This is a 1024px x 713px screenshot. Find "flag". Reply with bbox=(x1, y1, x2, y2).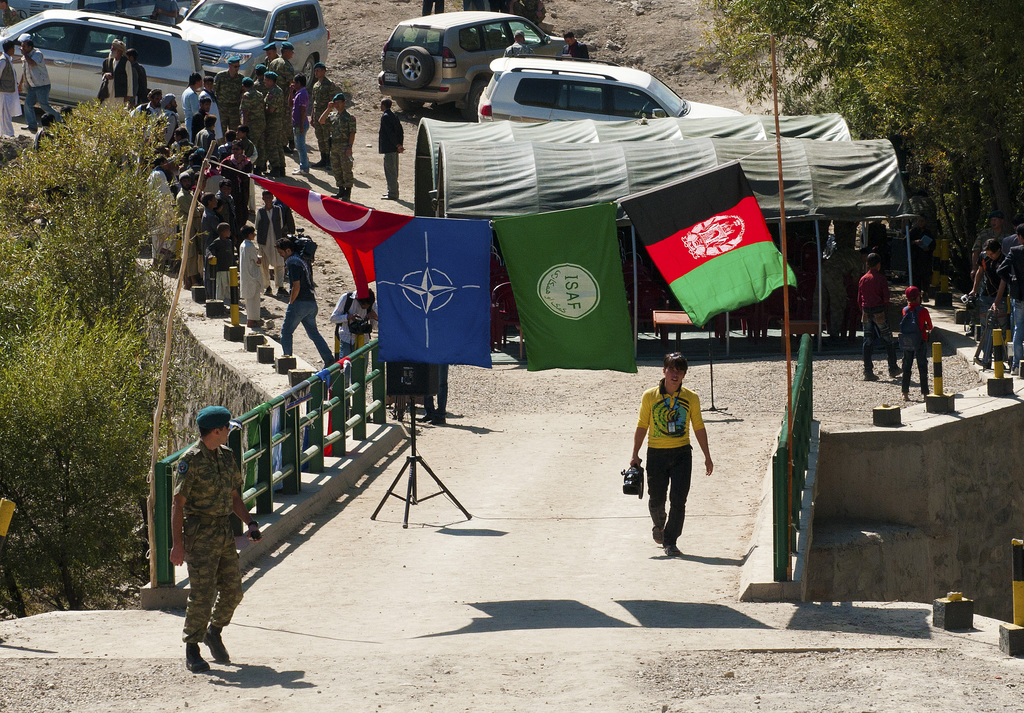
bbox=(646, 177, 781, 327).
